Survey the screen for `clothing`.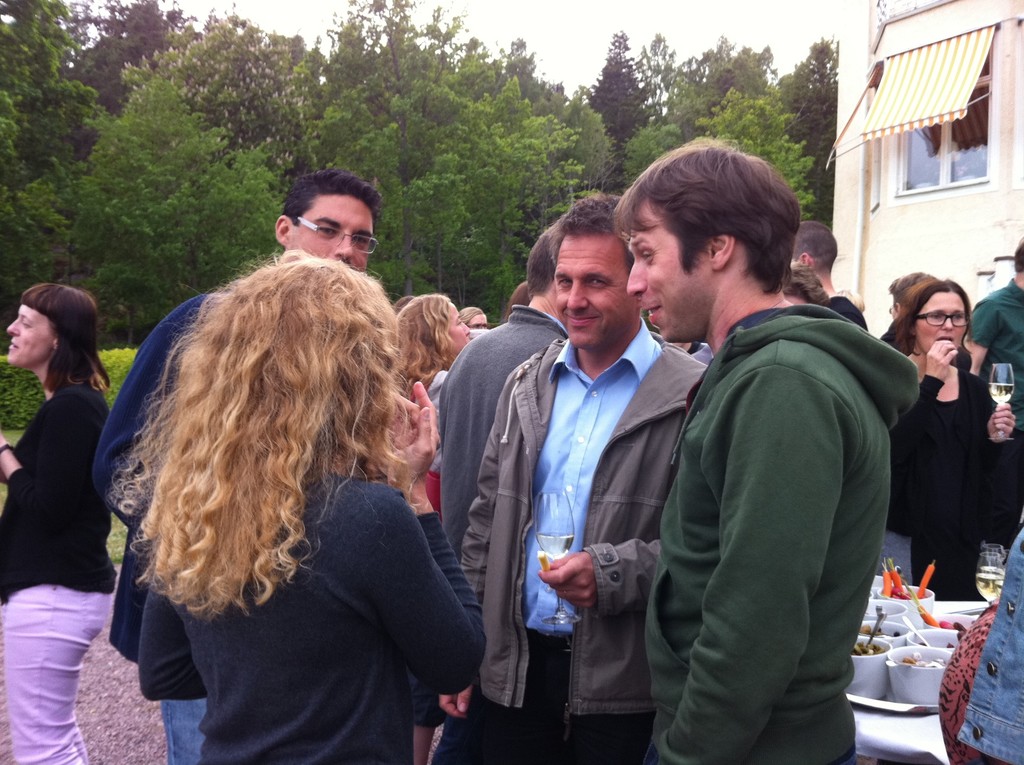
Survey found: l=431, t=302, r=566, b=763.
